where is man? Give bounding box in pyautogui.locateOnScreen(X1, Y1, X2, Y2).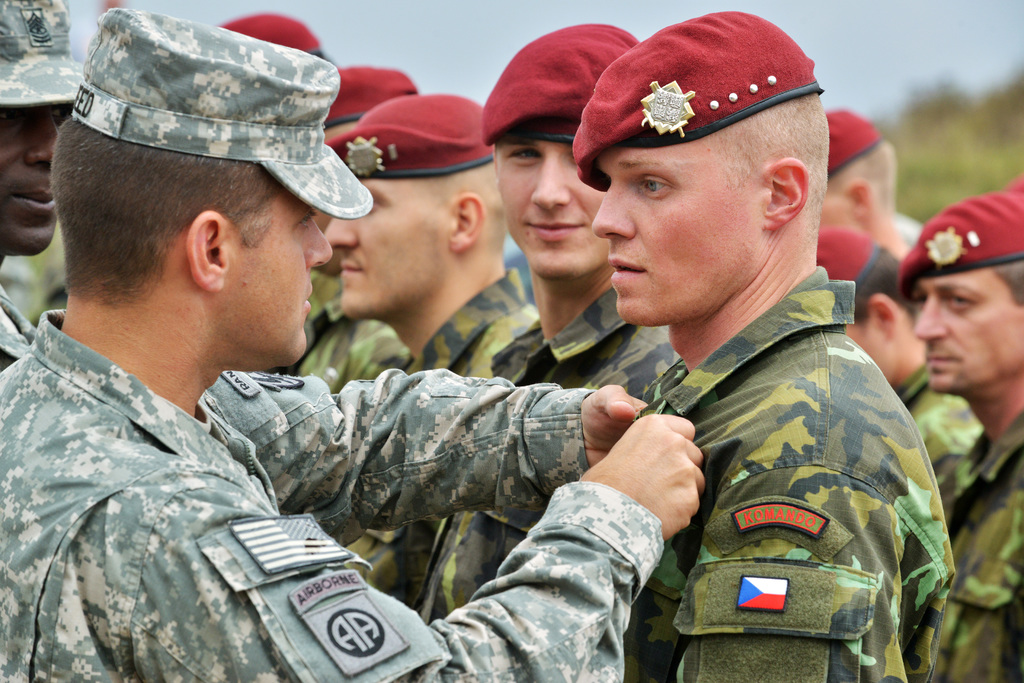
pyautogui.locateOnScreen(326, 95, 539, 588).
